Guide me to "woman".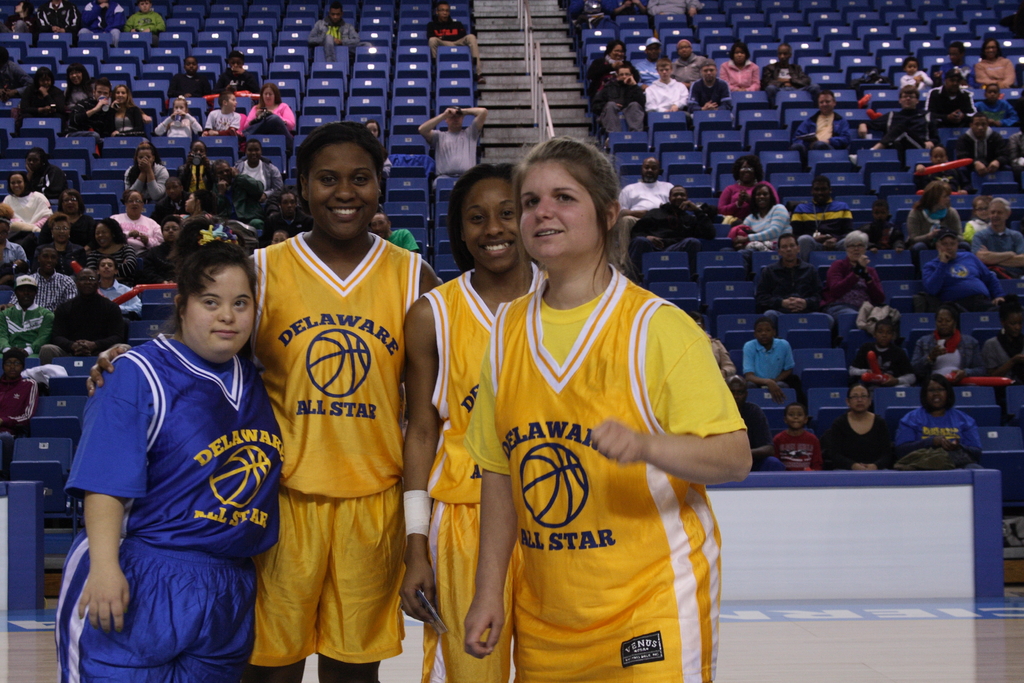
Guidance: crop(236, 83, 300, 147).
